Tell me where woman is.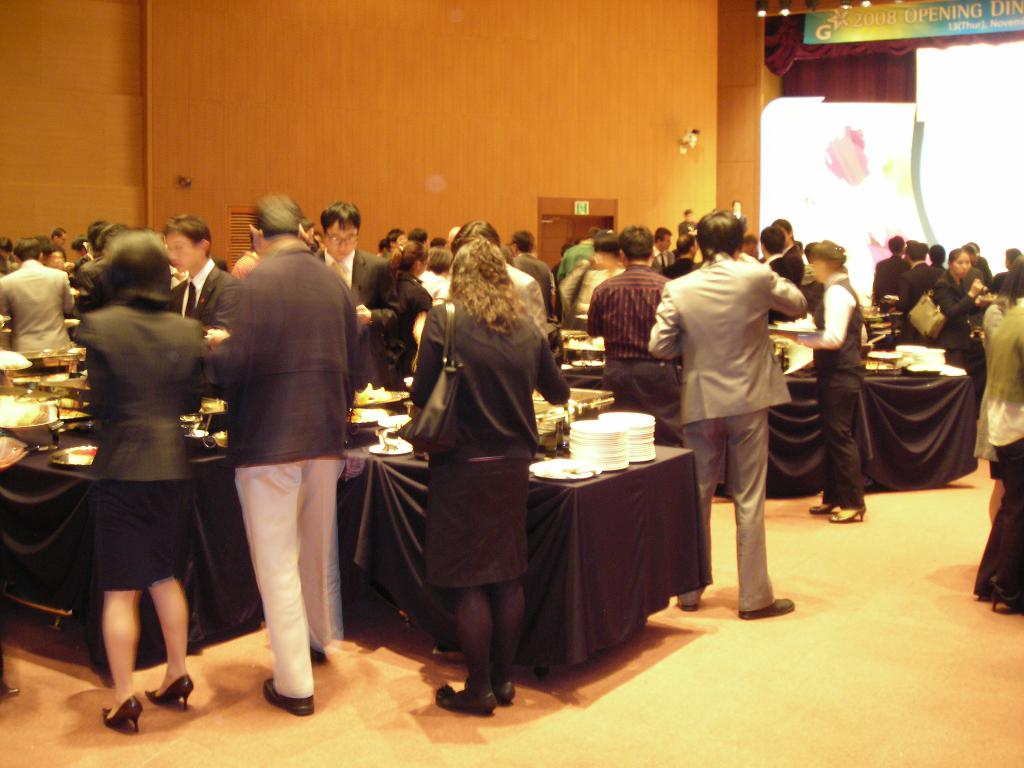
woman is at x1=410, y1=241, x2=570, y2=719.
